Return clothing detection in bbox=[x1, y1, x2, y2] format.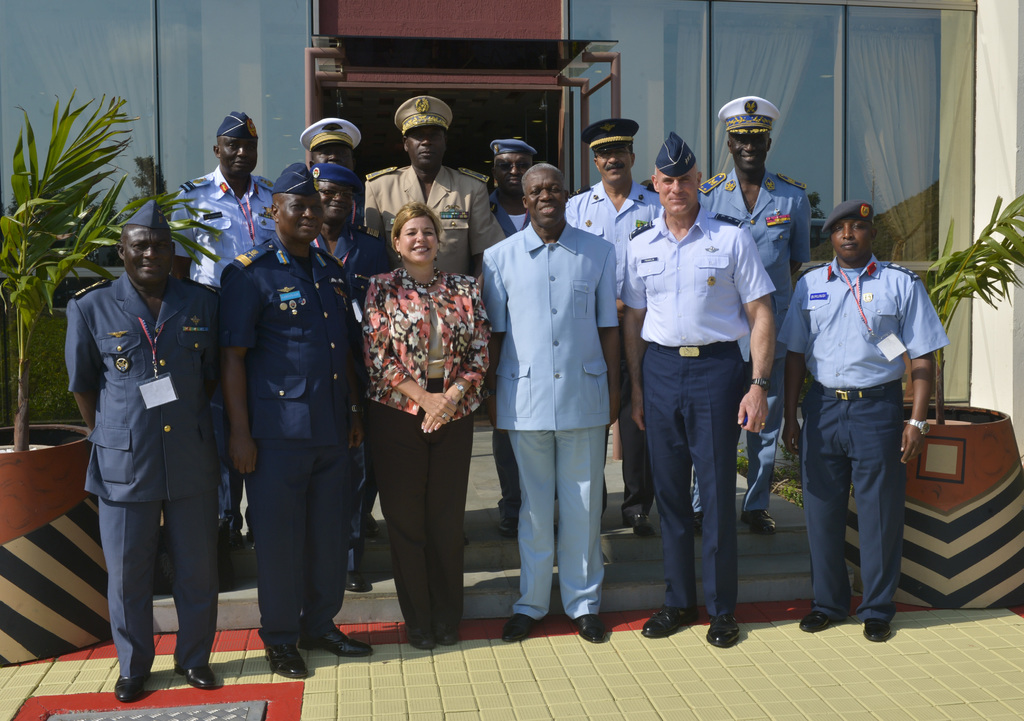
bbox=[561, 179, 663, 514].
